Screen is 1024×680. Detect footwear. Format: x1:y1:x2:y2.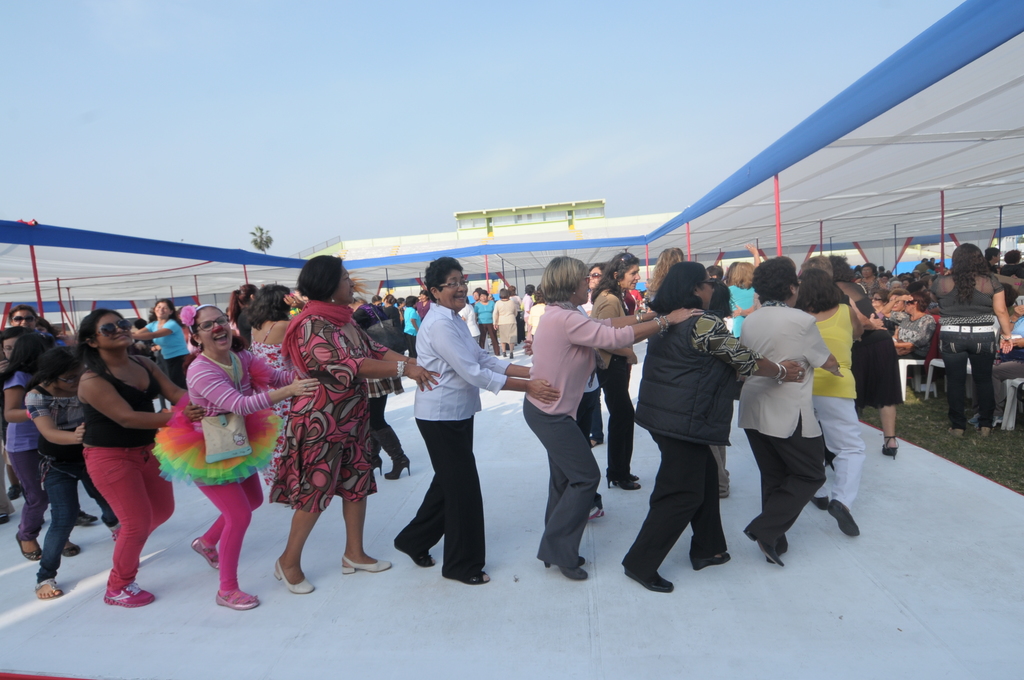
828:498:858:542.
